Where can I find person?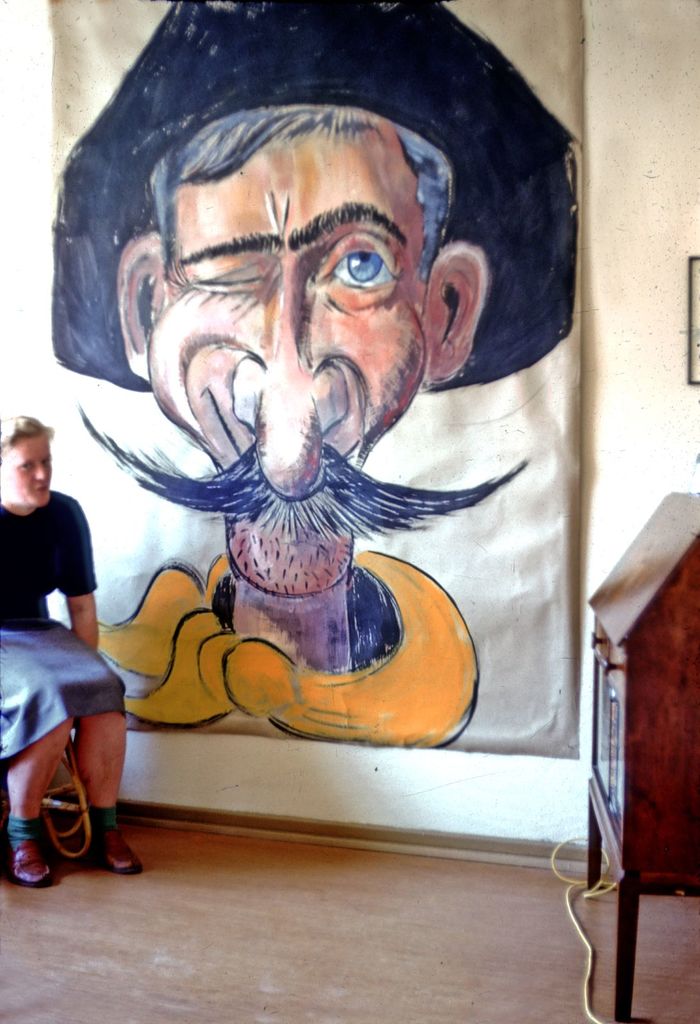
You can find it at crop(0, 410, 144, 886).
